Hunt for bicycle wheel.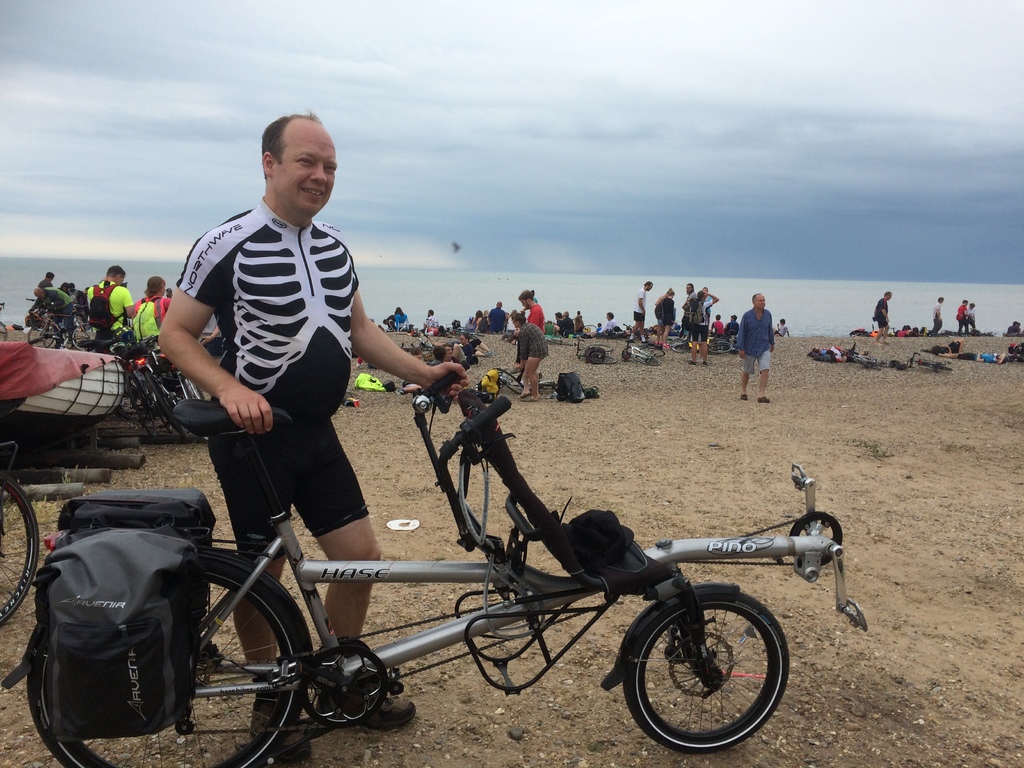
Hunted down at left=27, top=322, right=60, bottom=351.
